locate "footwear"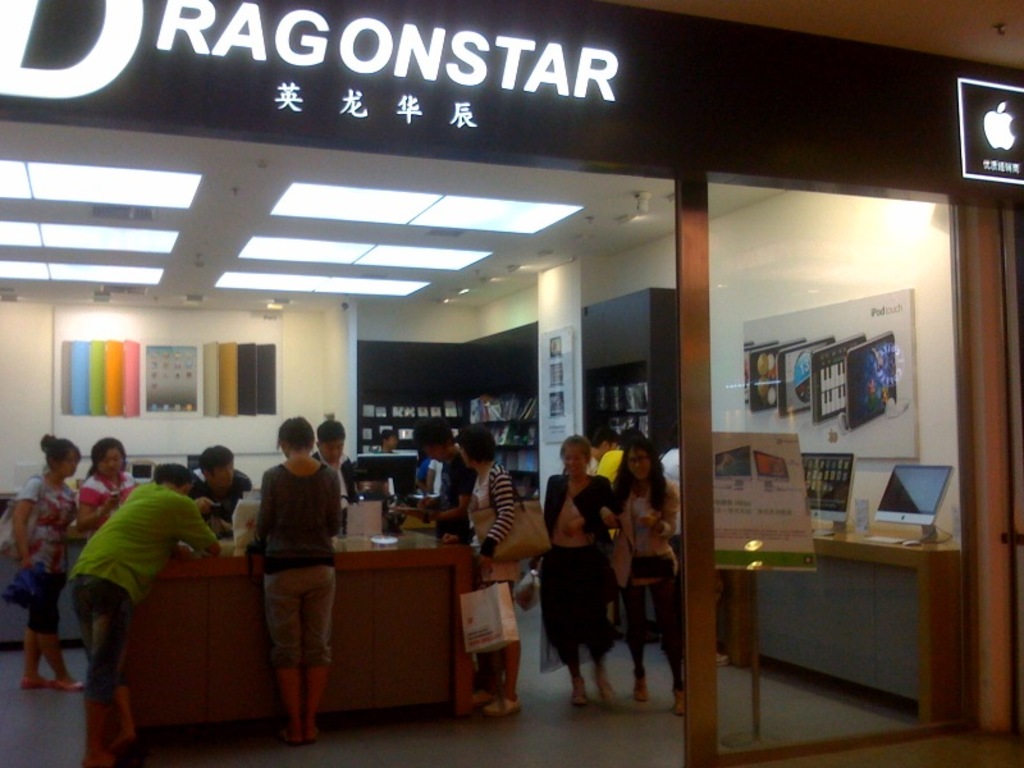
[572,682,588,704]
